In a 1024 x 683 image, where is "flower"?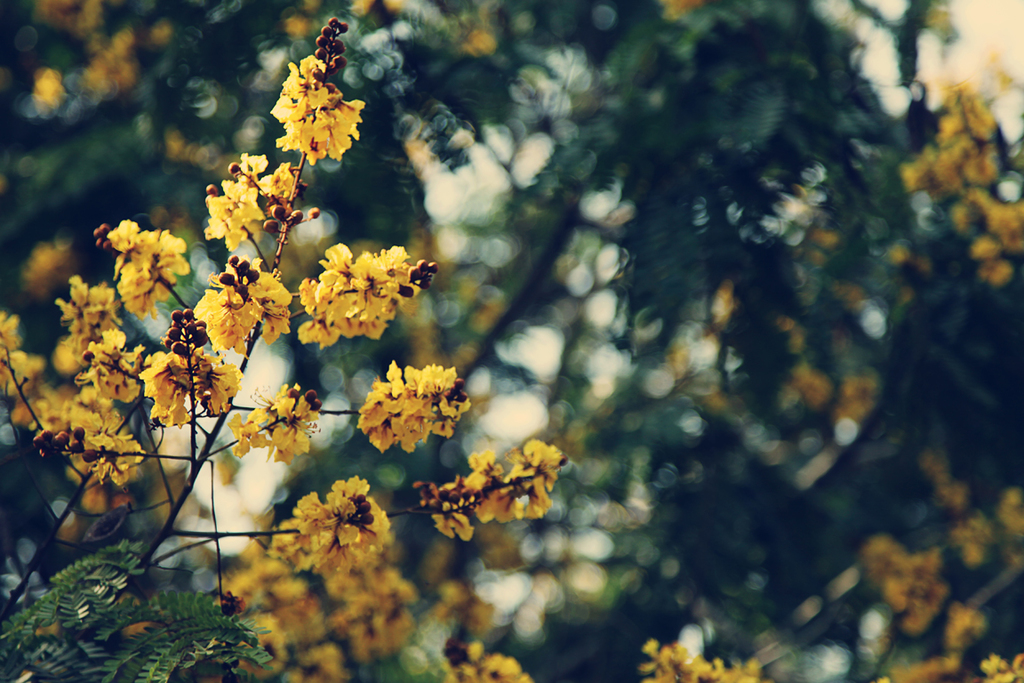
x1=464 y1=18 x2=494 y2=64.
